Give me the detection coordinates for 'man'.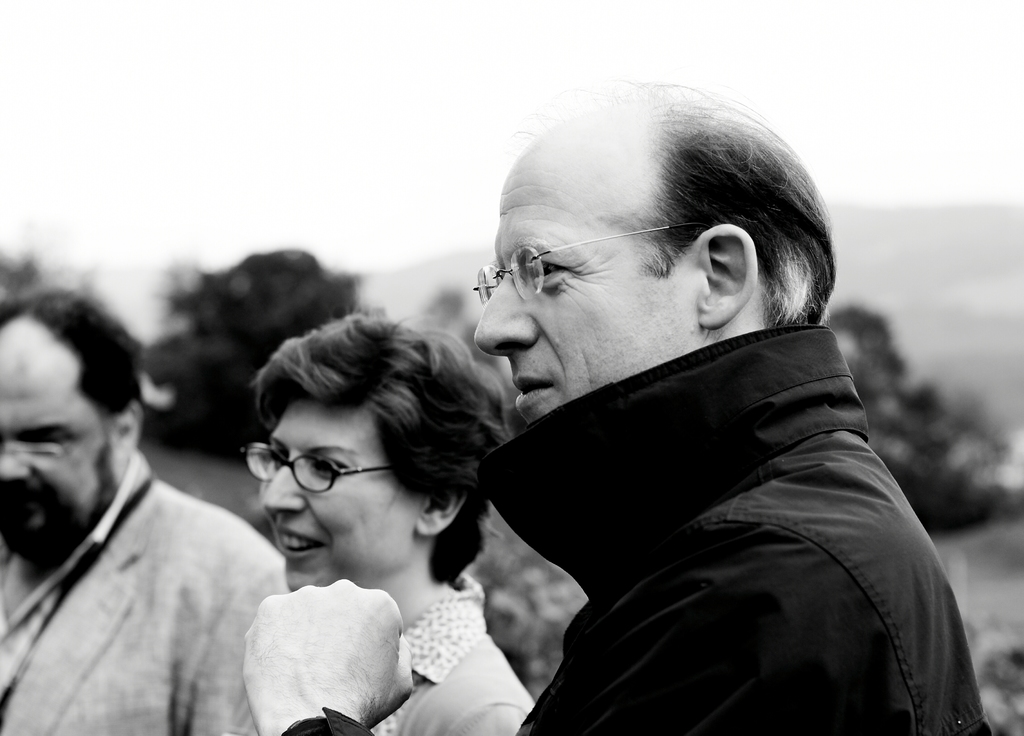
<box>470,67,988,735</box>.
